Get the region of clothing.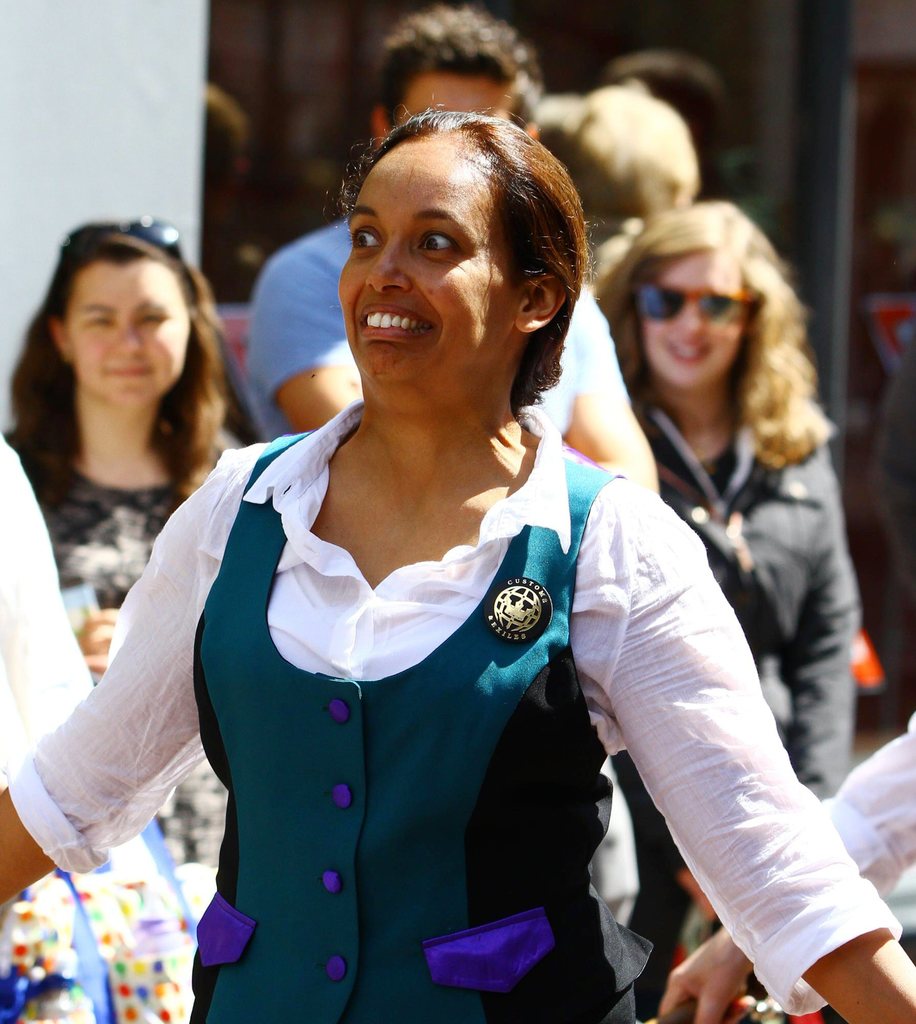
bbox(7, 405, 904, 1023).
